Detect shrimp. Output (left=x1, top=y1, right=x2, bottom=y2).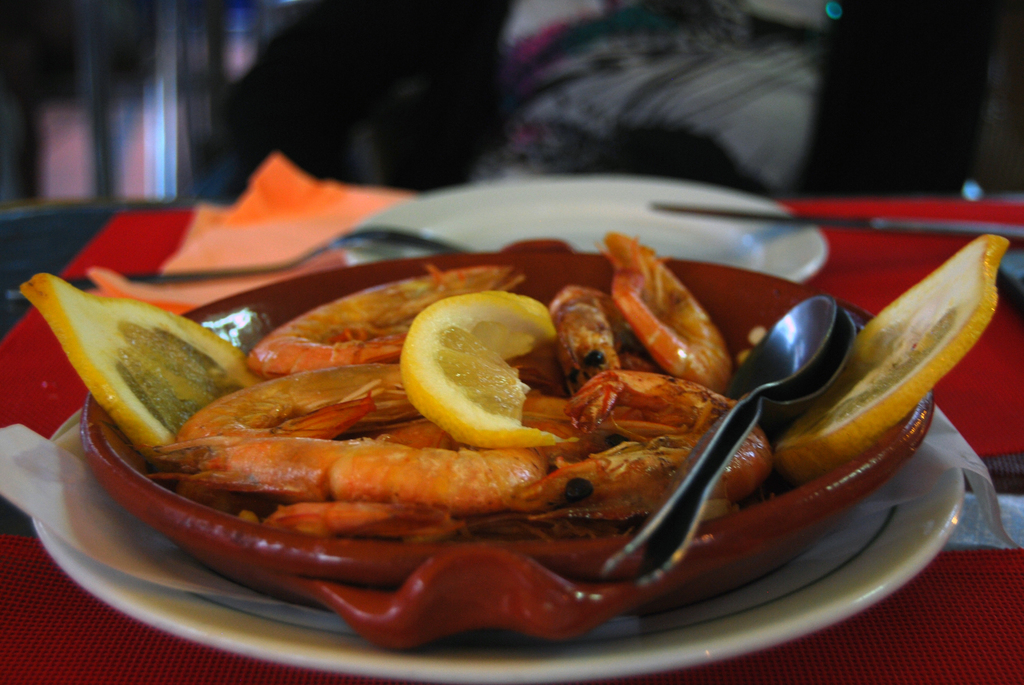
(left=598, top=230, right=735, bottom=395).
